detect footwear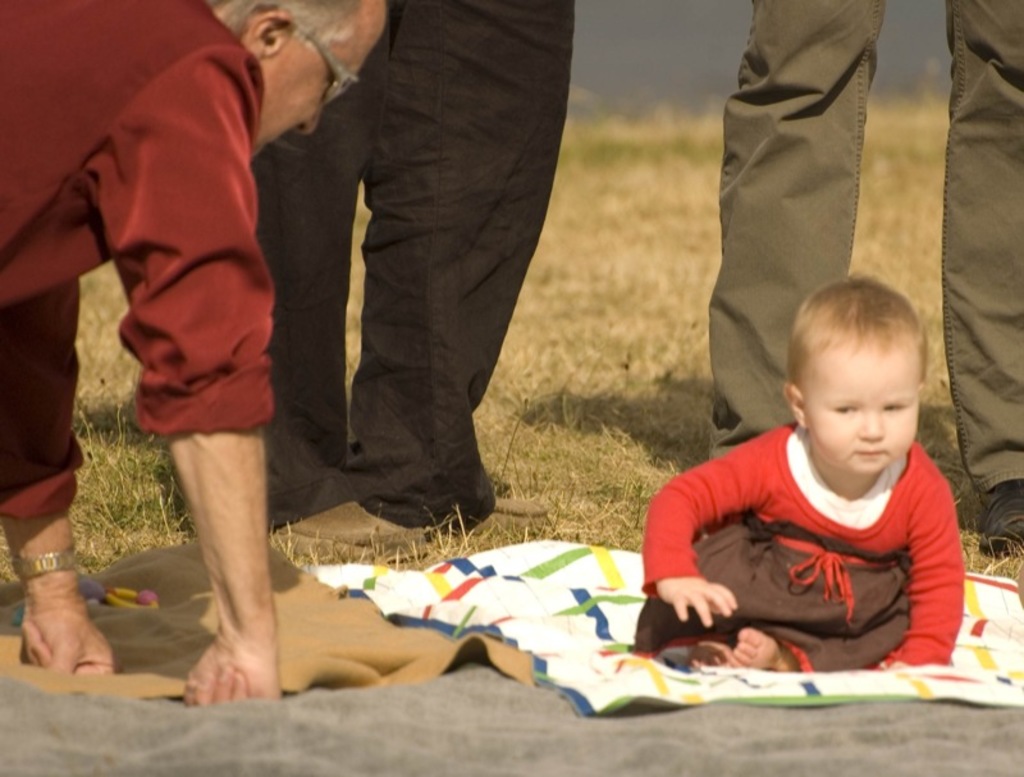
bbox(977, 471, 1023, 556)
